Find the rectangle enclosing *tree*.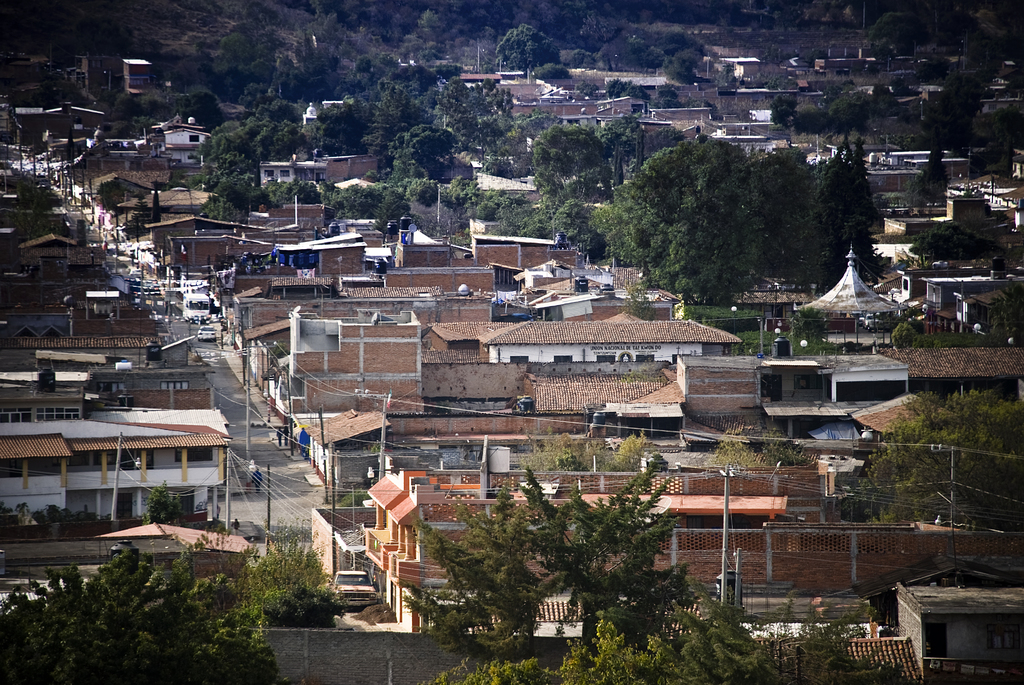
BBox(145, 480, 179, 526).
